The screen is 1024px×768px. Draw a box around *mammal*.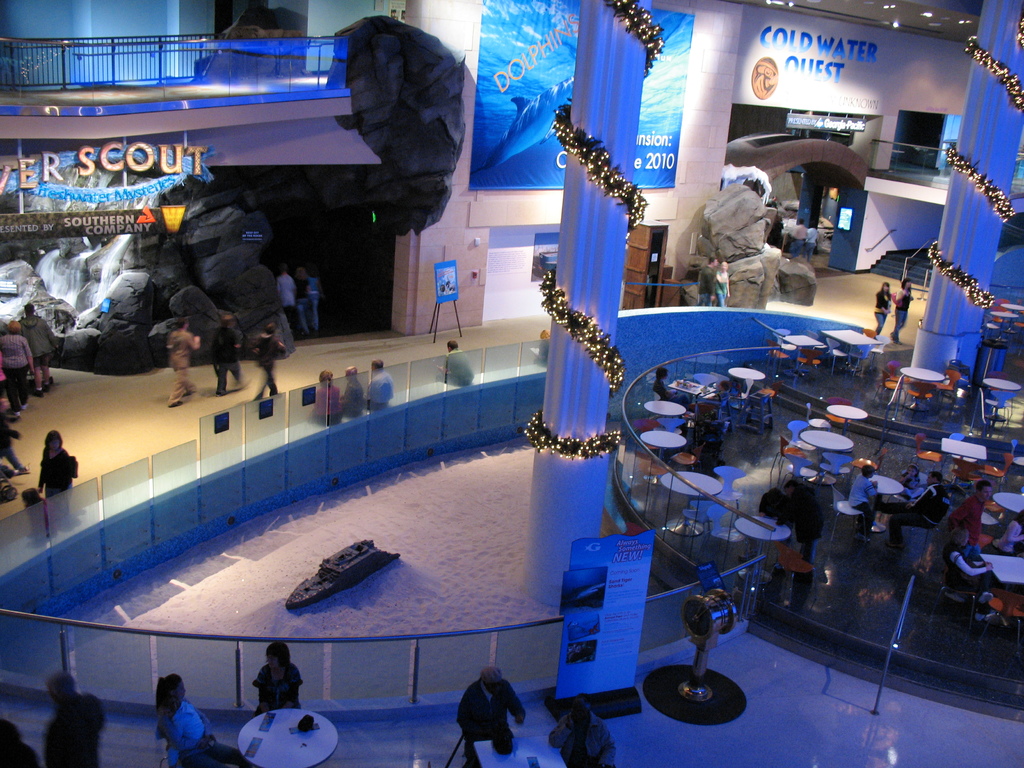
[42, 675, 107, 767].
